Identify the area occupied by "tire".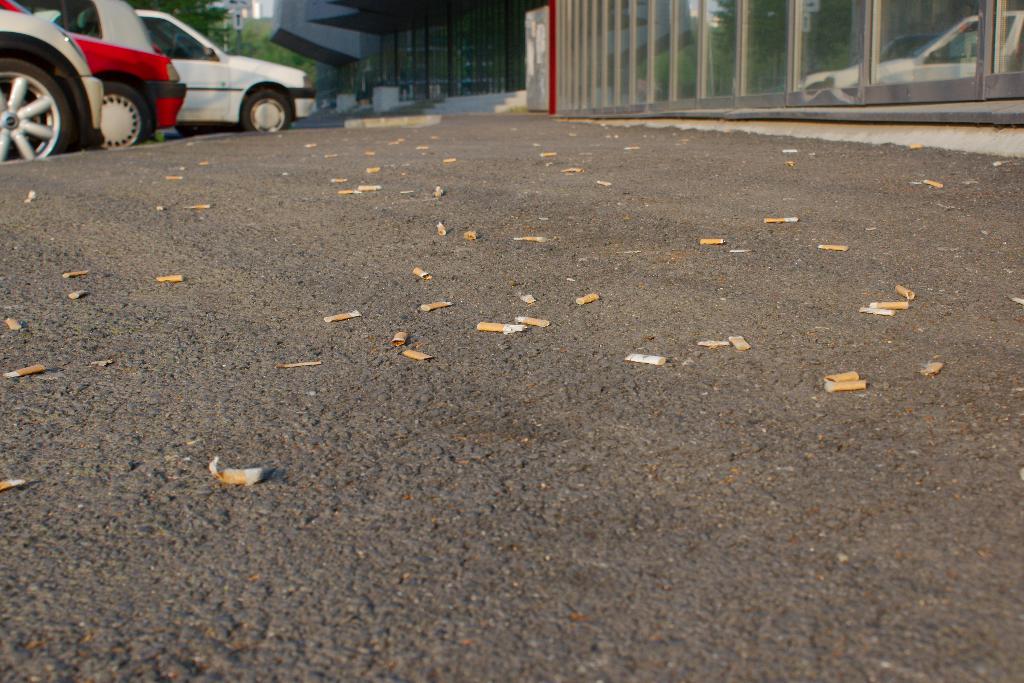
Area: 243 90 291 134.
